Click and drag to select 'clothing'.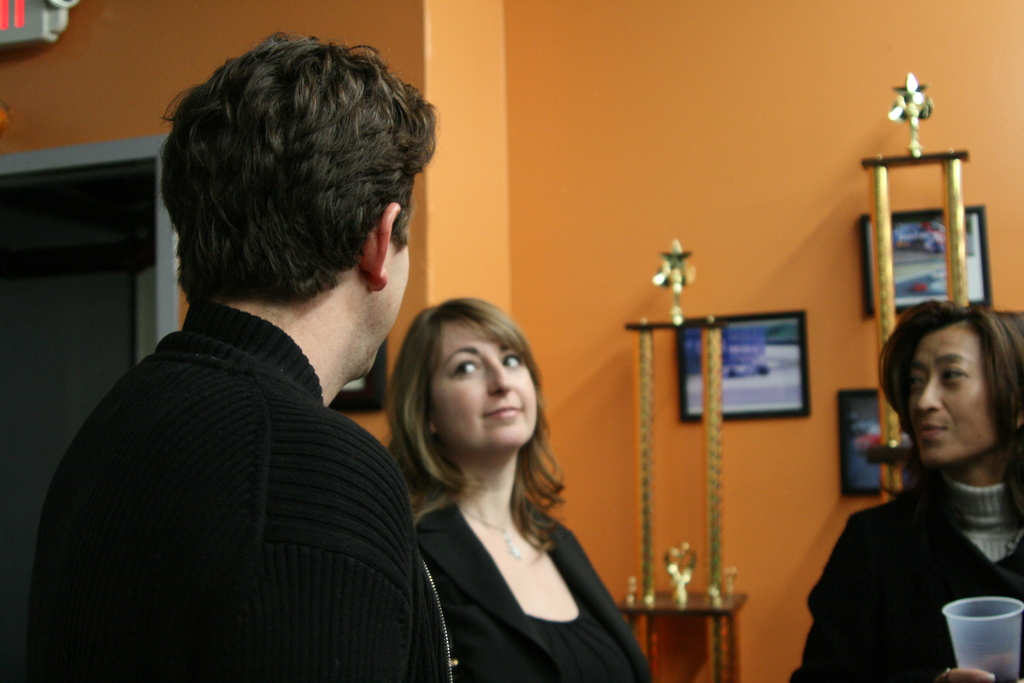
Selection: box=[6, 311, 485, 682].
